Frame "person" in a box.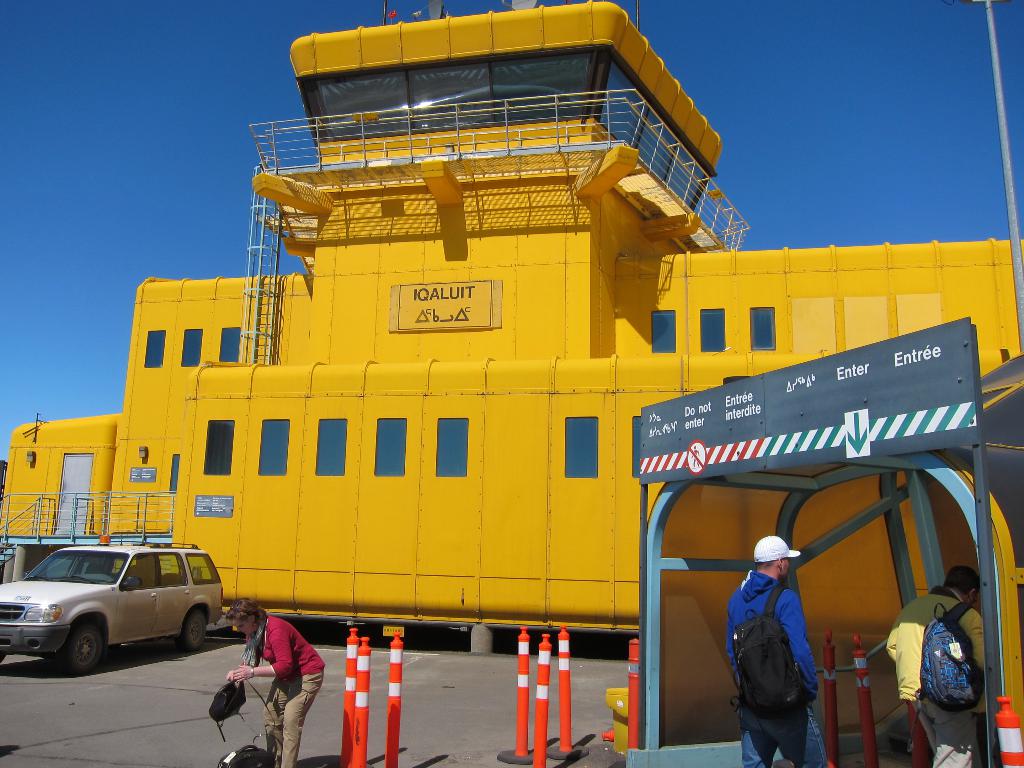
884/564/996/767.
